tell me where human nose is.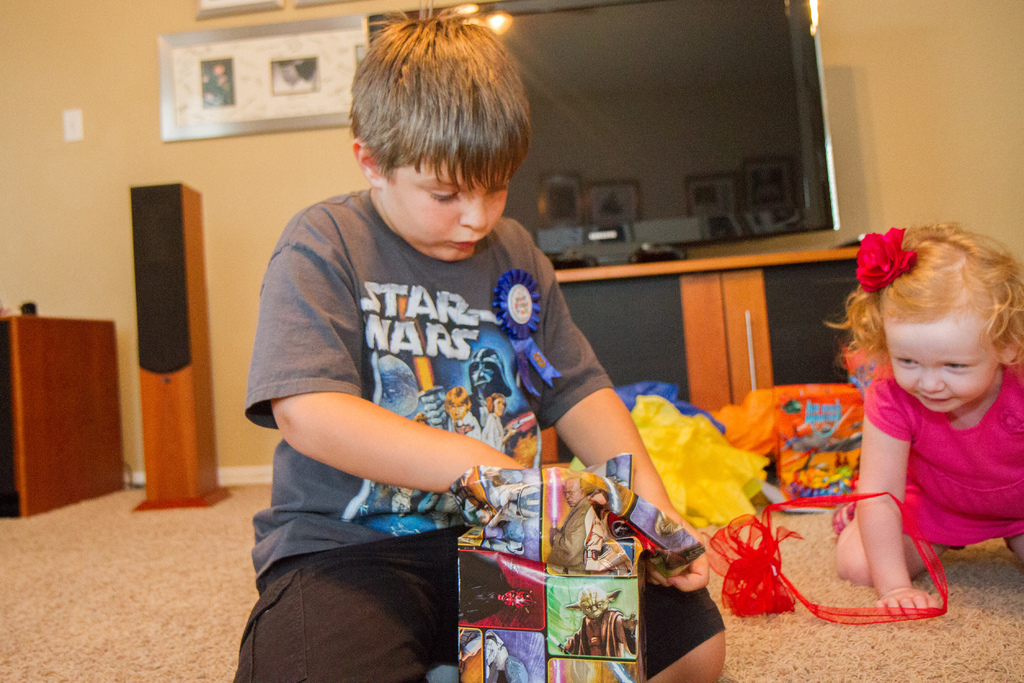
human nose is at [x1=456, y1=187, x2=490, y2=235].
